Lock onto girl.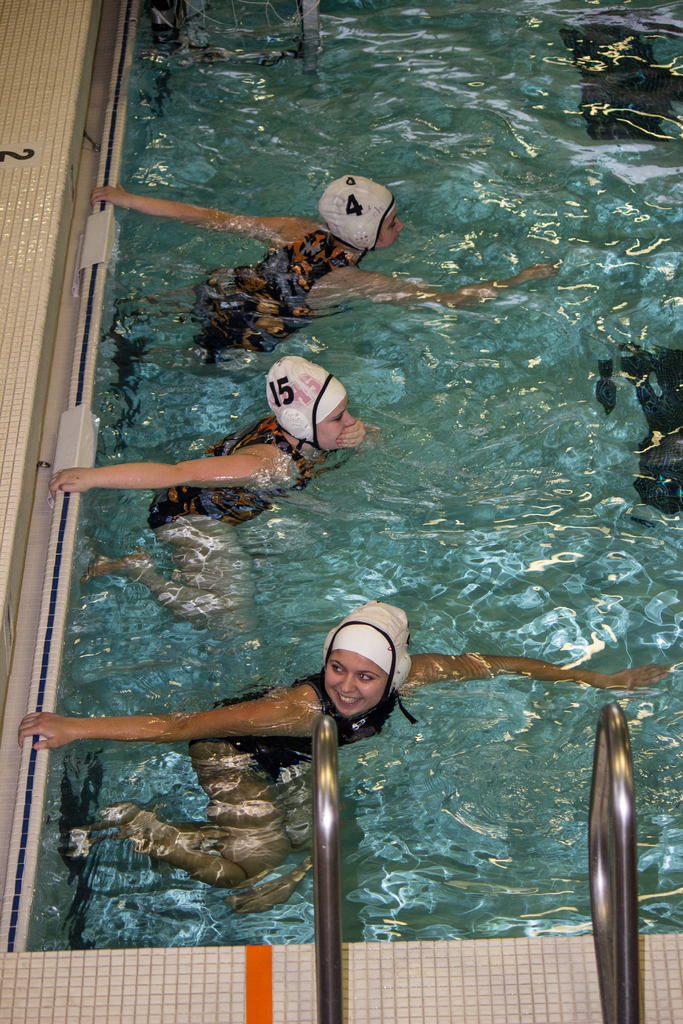
Locked: BBox(85, 175, 572, 367).
